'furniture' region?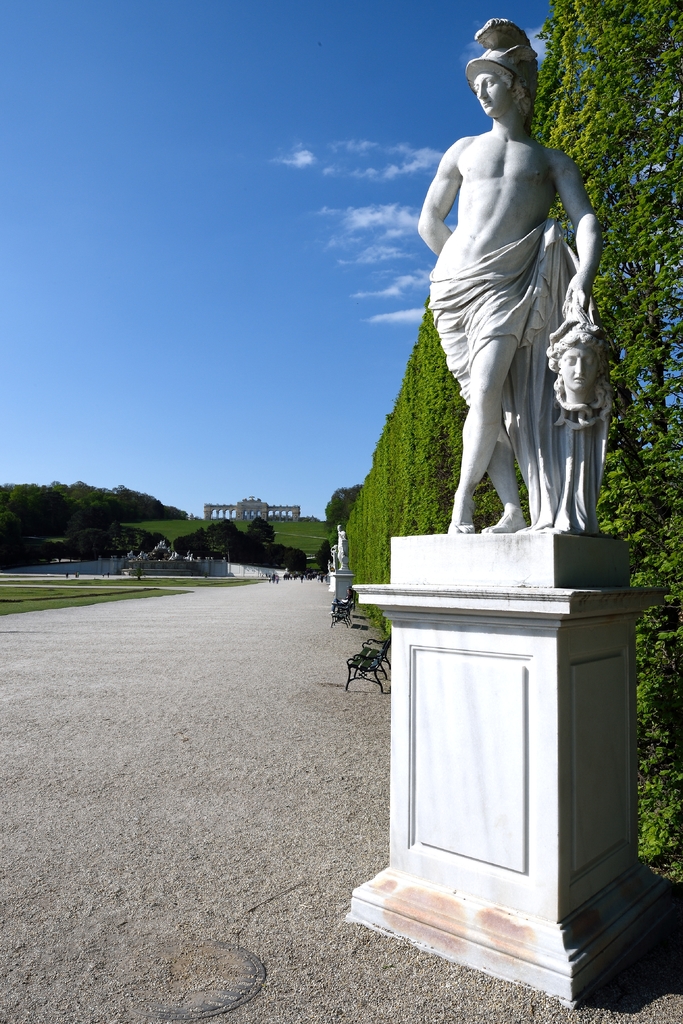
331,603,352,627
